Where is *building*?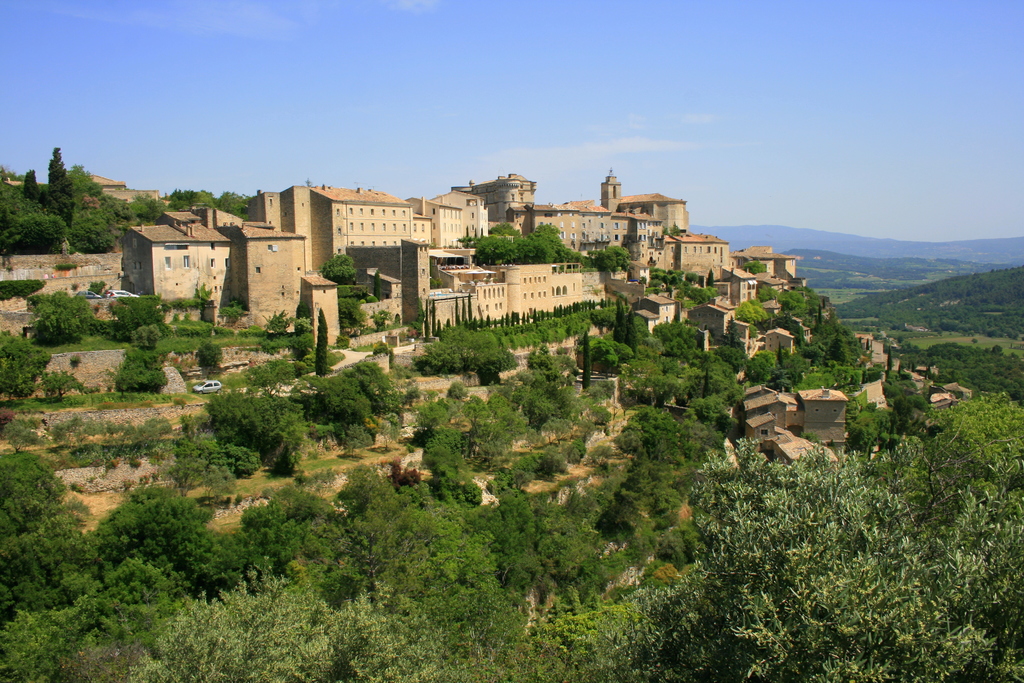
<bbox>735, 386, 848, 463</bbox>.
